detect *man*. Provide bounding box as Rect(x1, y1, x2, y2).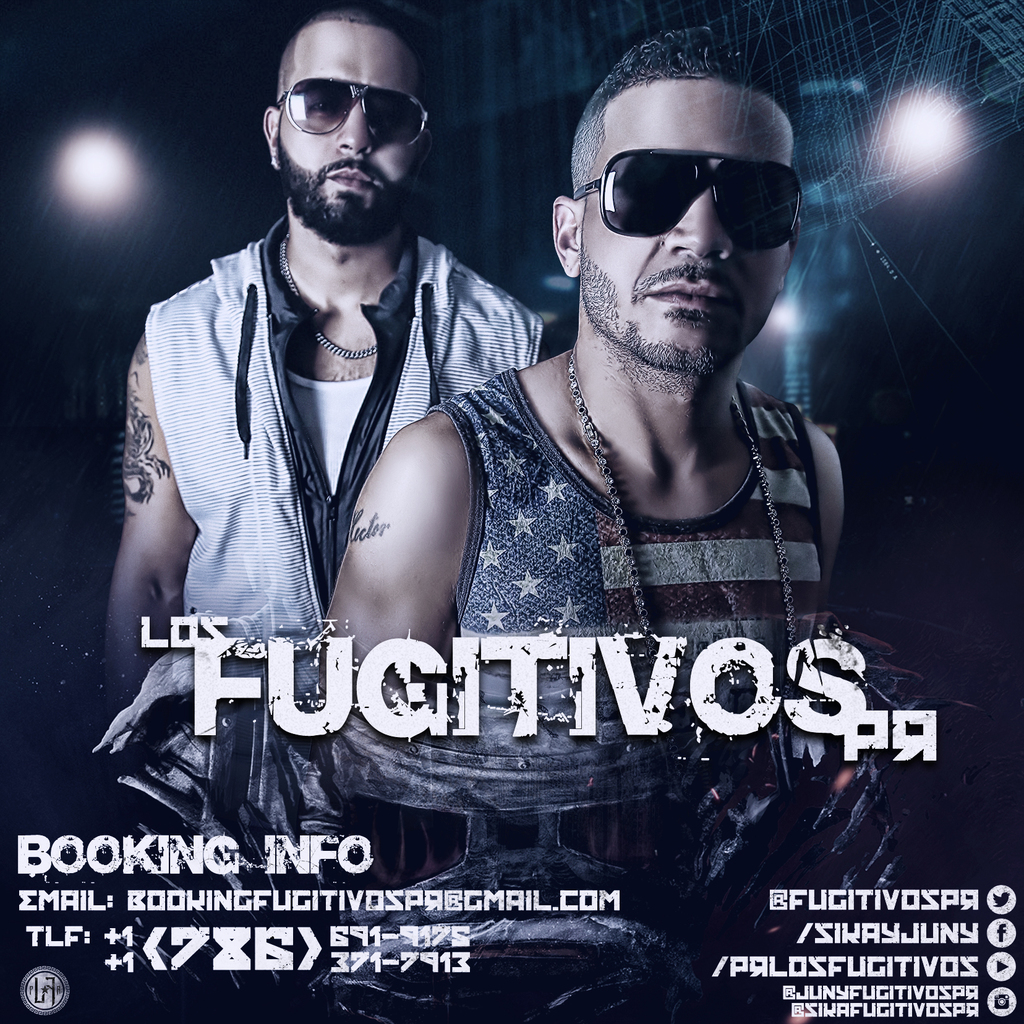
Rect(320, 29, 847, 788).
